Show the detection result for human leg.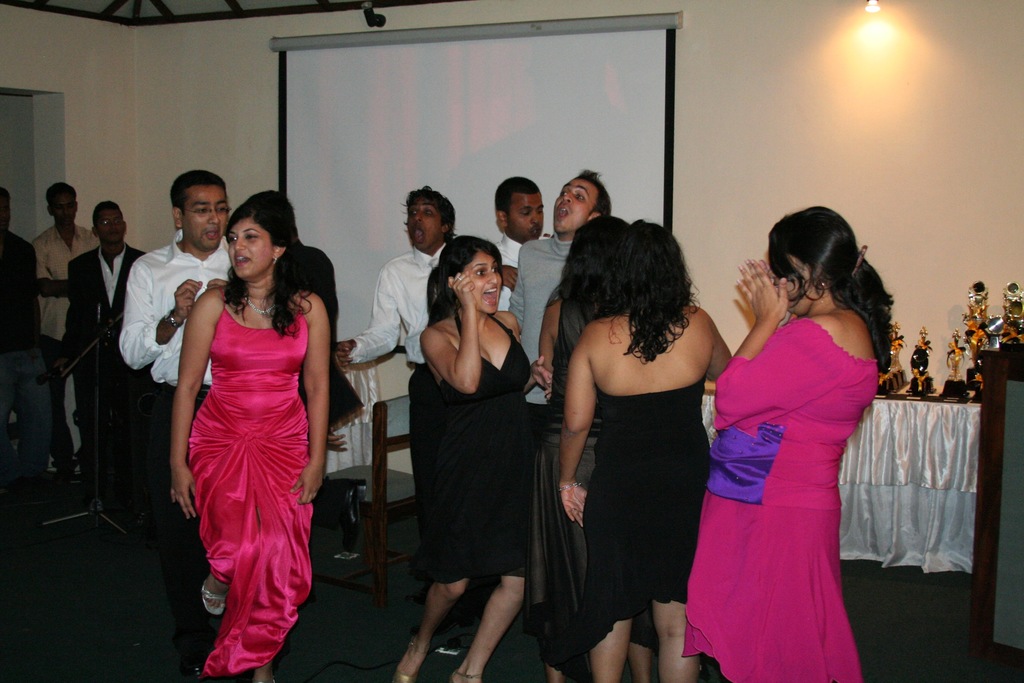
select_region(201, 573, 225, 613).
